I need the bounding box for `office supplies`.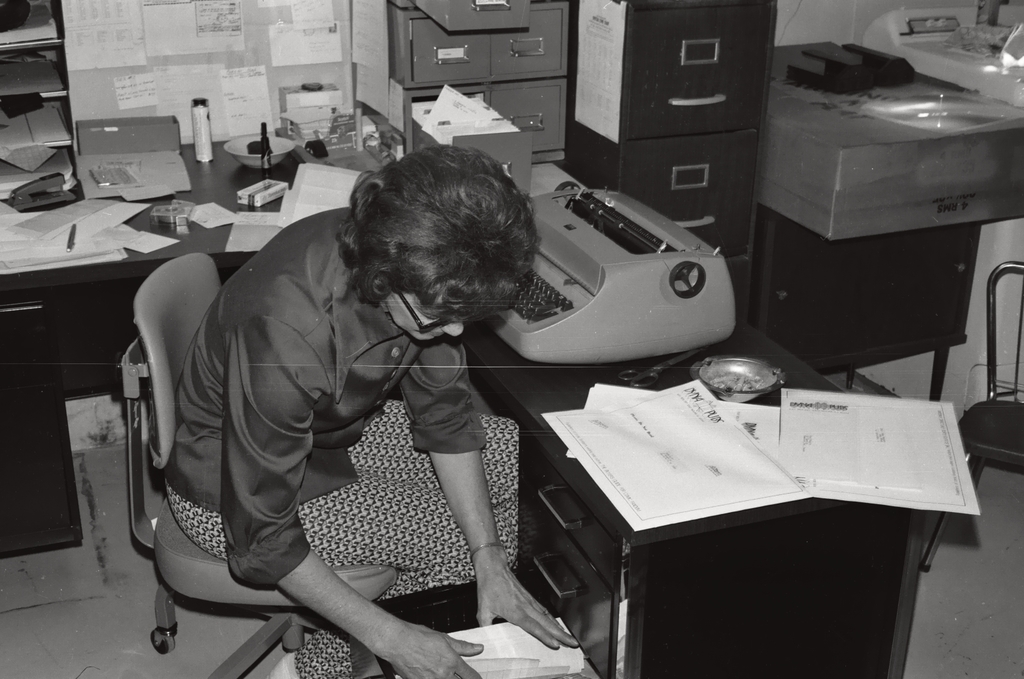
Here it is: <bbox>959, 259, 1018, 468</bbox>.
